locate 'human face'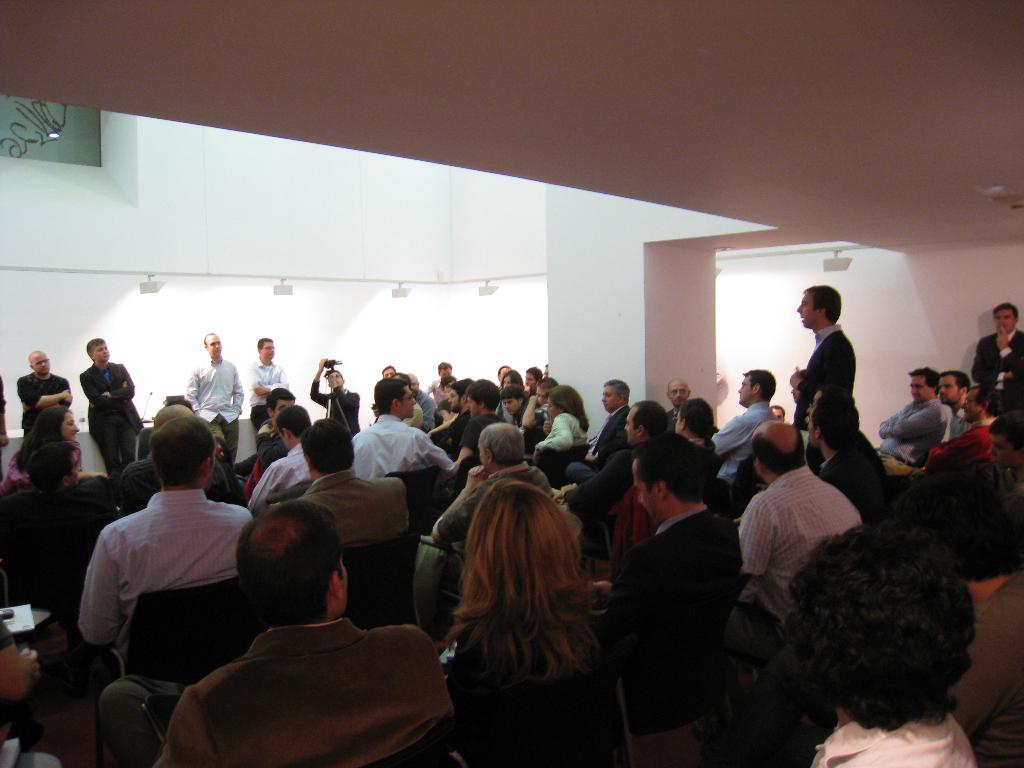
753,458,766,484
